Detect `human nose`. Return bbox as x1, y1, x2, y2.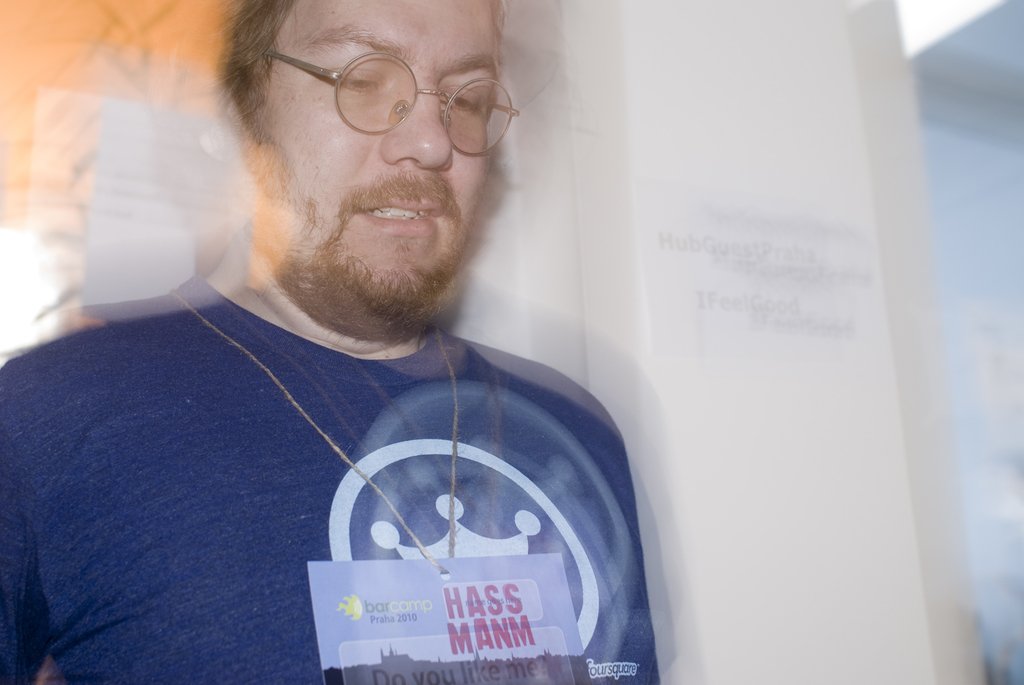
378, 70, 456, 177.
